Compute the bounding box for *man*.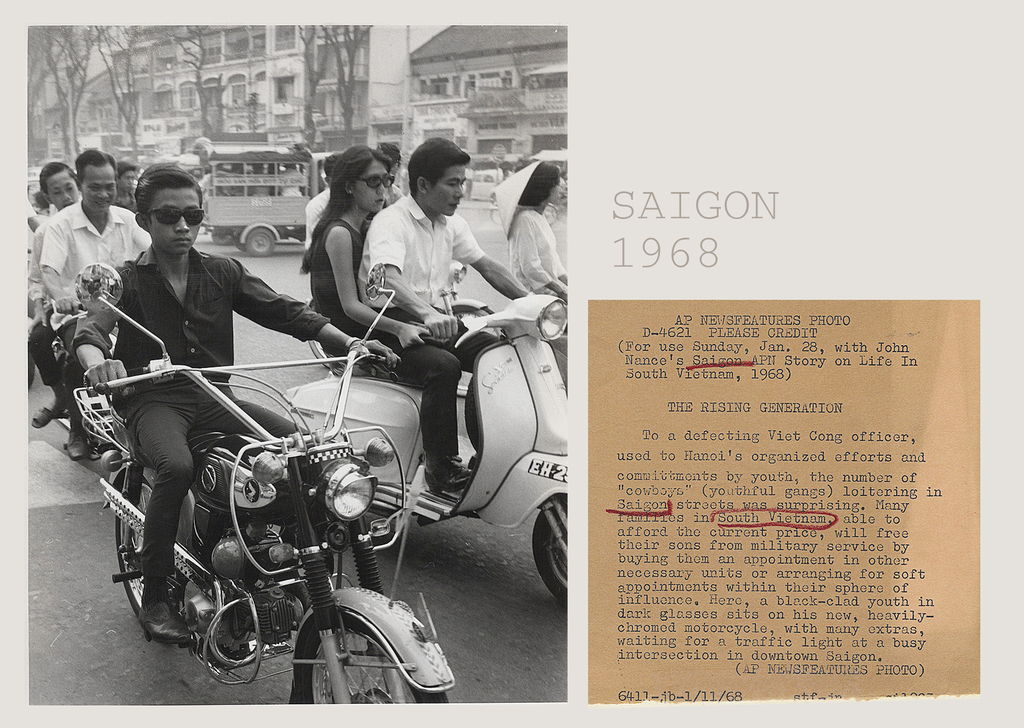
359 138 531 495.
